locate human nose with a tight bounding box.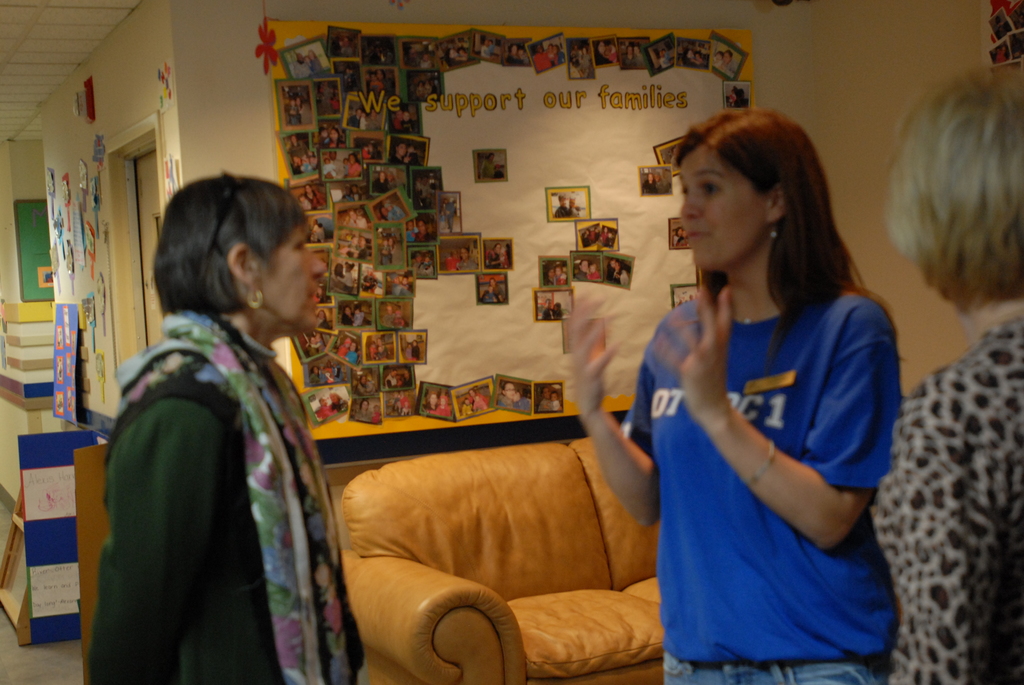
bbox=(682, 187, 701, 219).
